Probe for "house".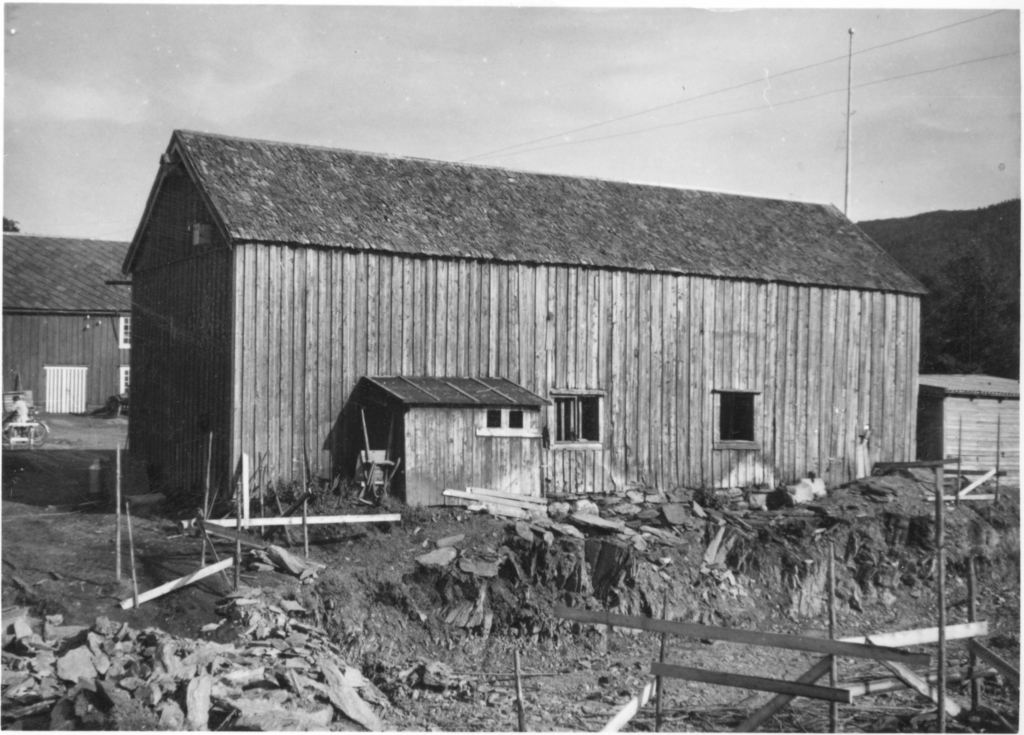
Probe result: bbox=(116, 124, 925, 547).
